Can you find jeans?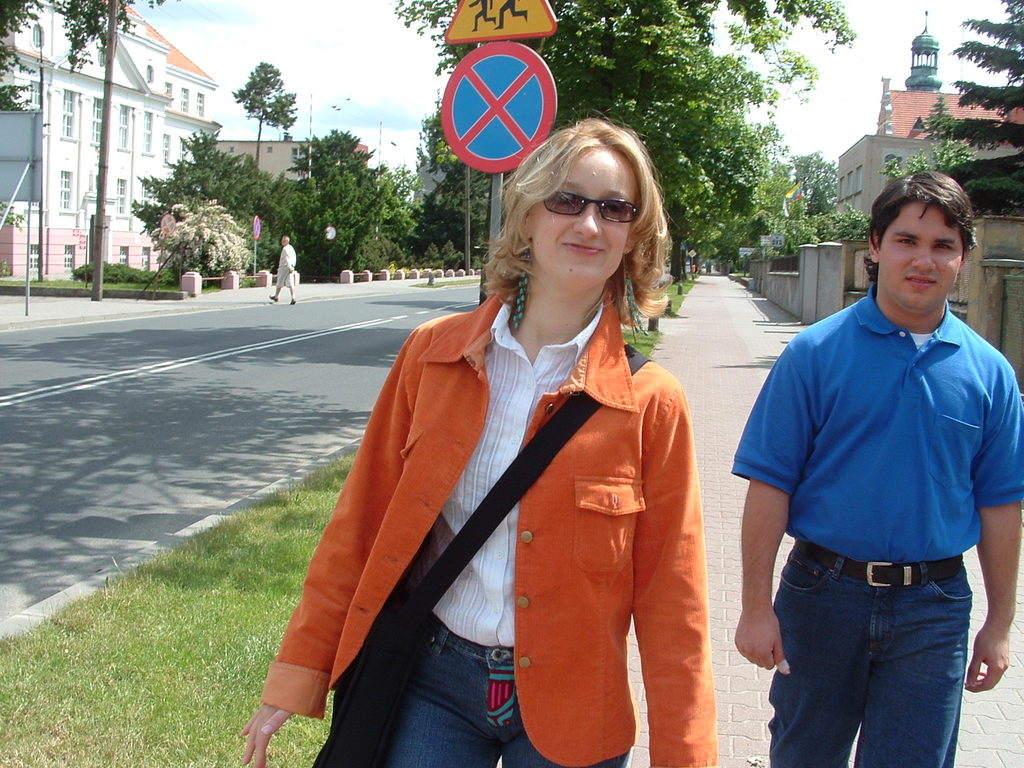
Yes, bounding box: 355,614,640,767.
